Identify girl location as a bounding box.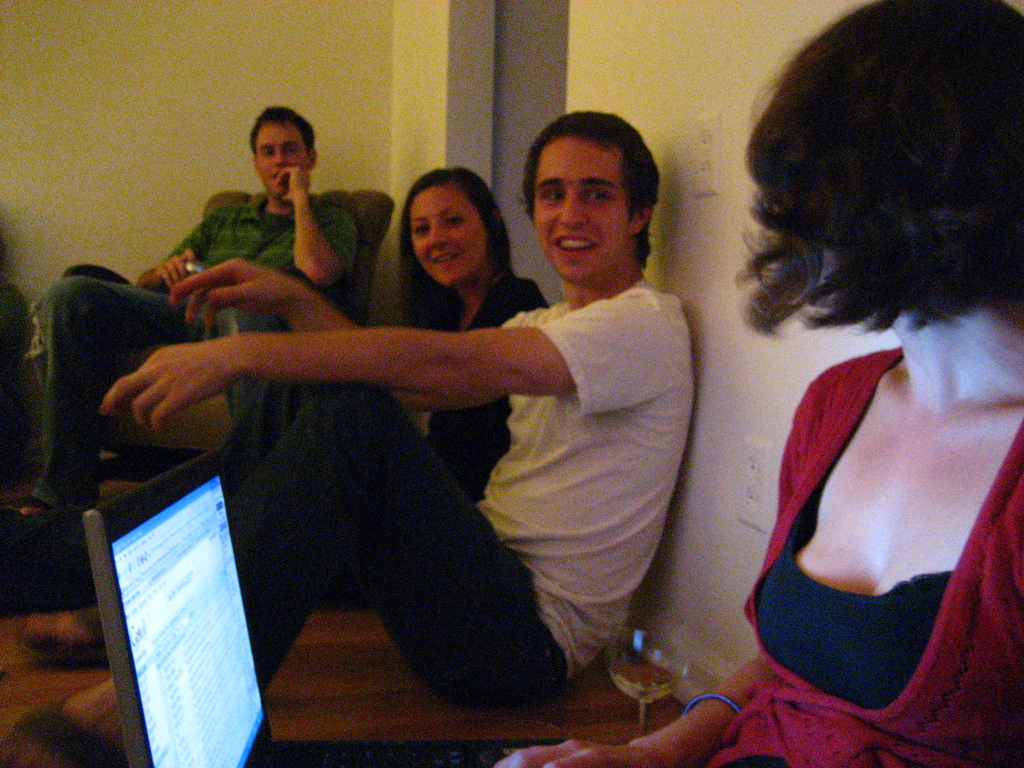
18 166 550 665.
